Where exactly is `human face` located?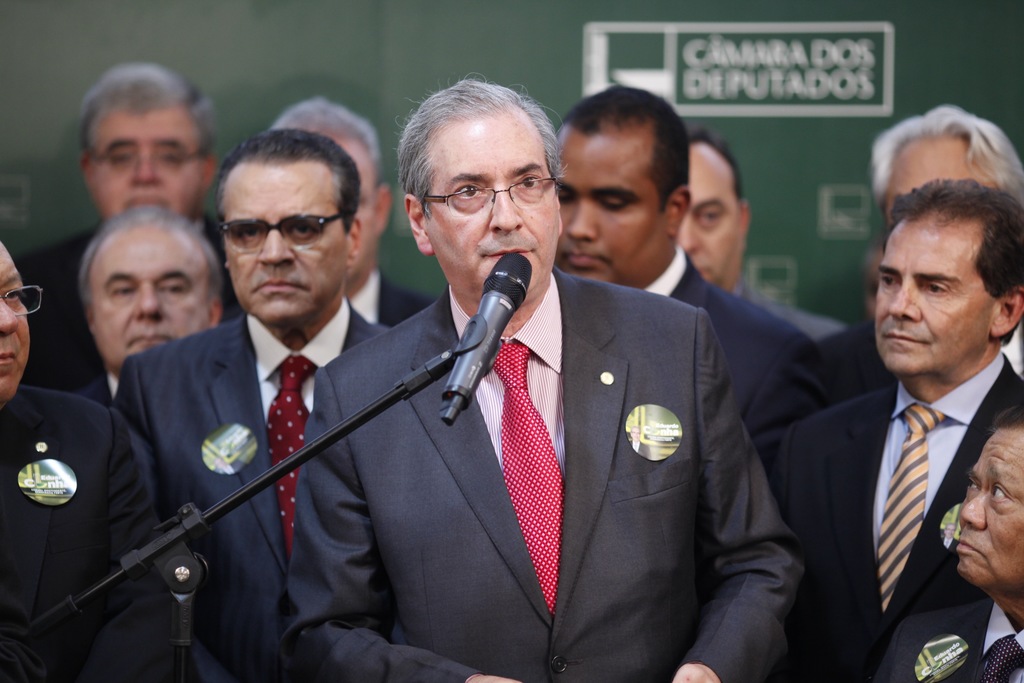
Its bounding box is Rect(559, 131, 662, 285).
